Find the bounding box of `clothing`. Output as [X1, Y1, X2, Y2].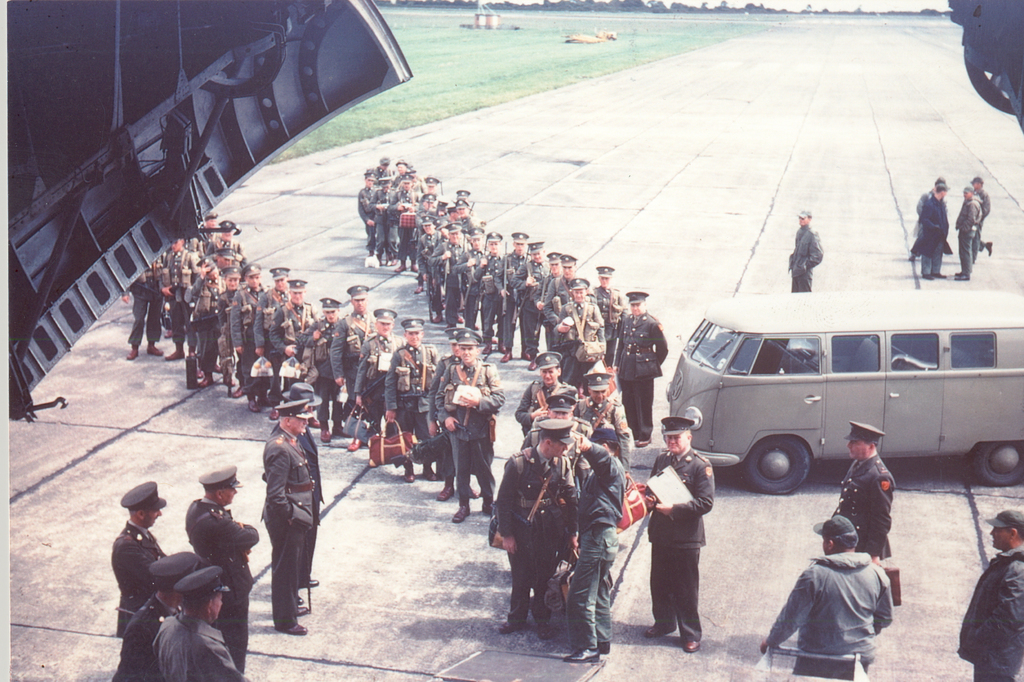
[266, 424, 326, 576].
